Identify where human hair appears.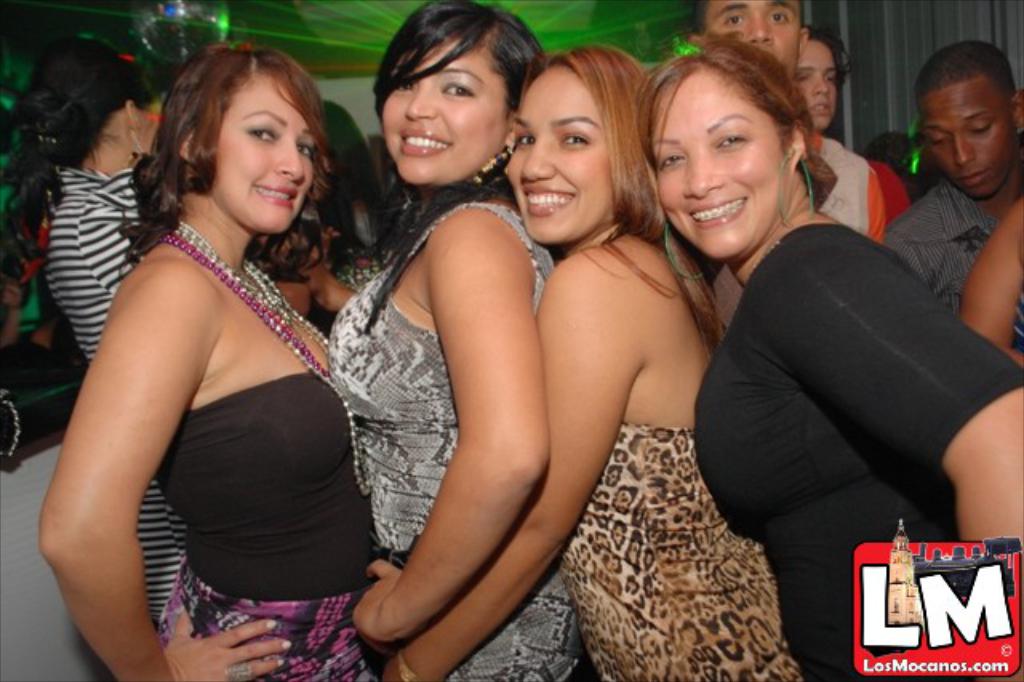
Appears at (x1=0, y1=26, x2=149, y2=299).
